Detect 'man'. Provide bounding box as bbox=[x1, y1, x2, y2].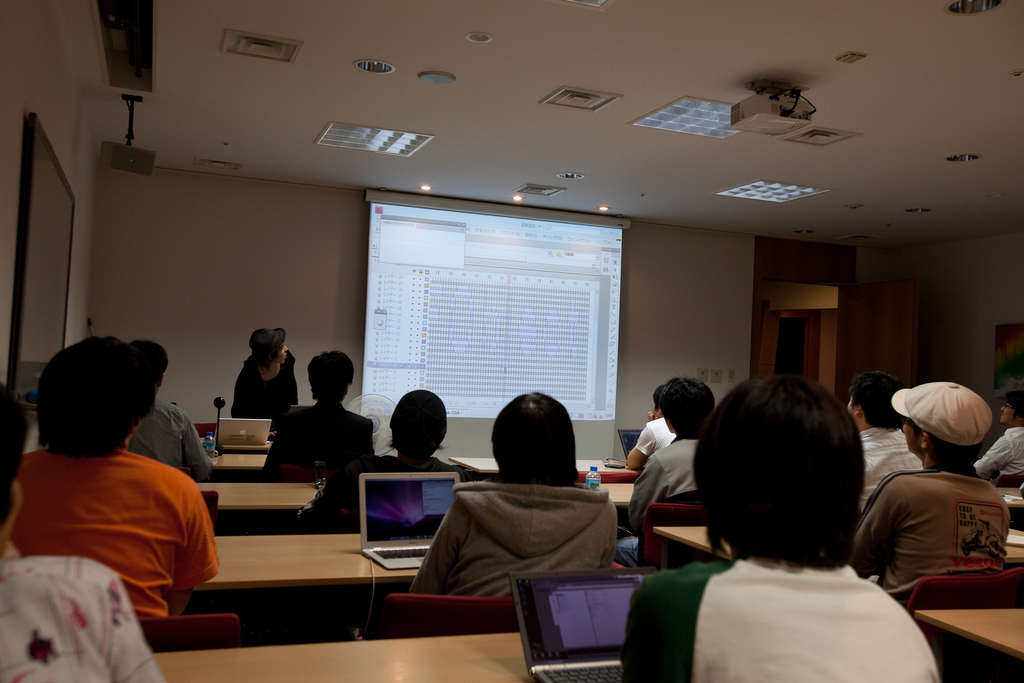
bbox=[613, 379, 716, 575].
